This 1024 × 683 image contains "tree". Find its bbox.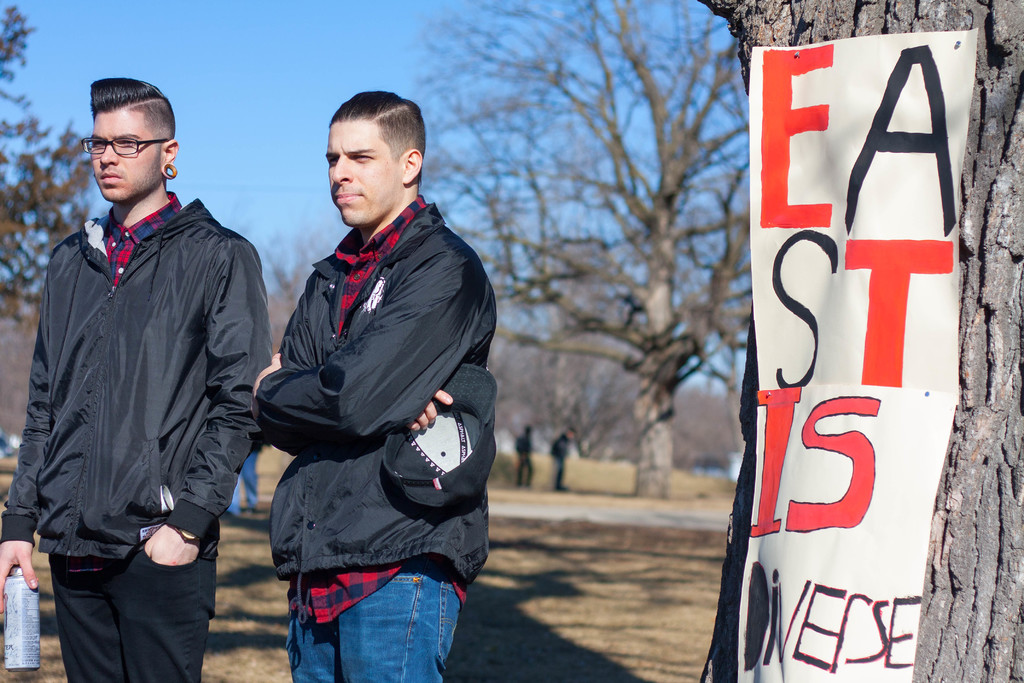
[413,0,751,490].
